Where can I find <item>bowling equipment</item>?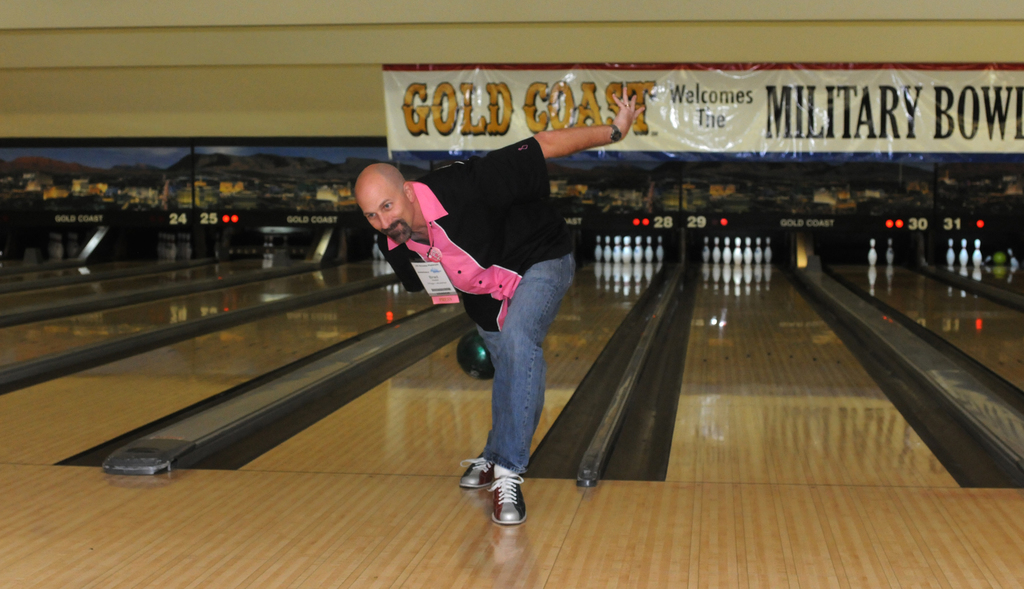
You can find it at 975 238 986 276.
